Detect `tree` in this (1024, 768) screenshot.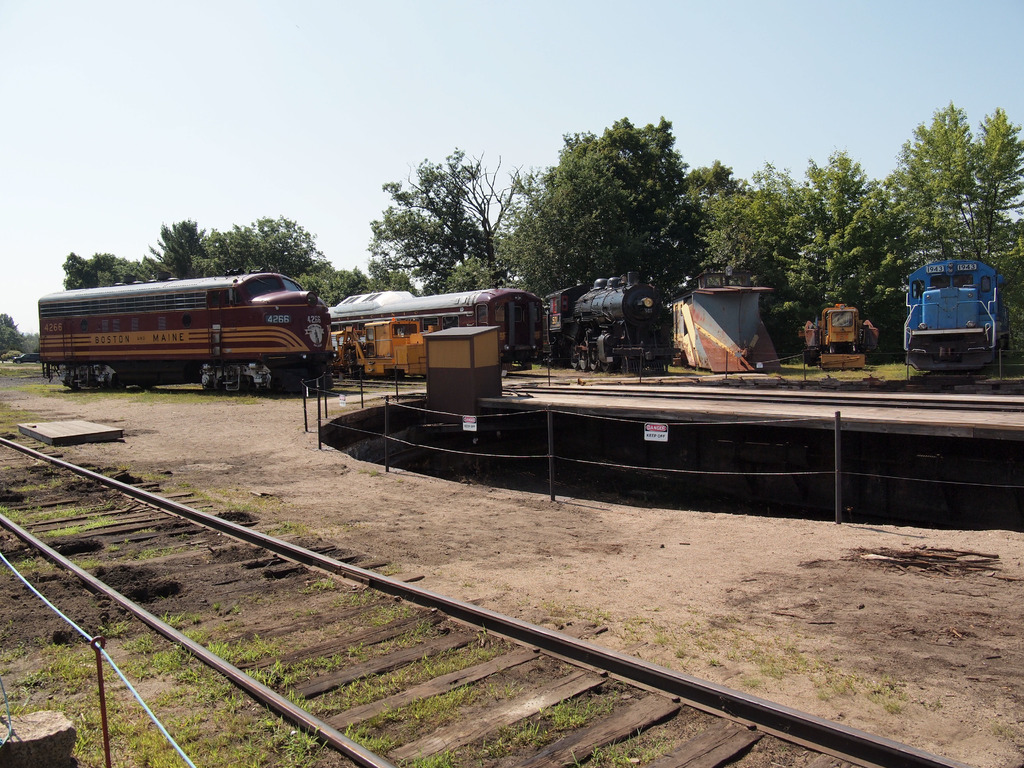
Detection: box(495, 108, 714, 316).
